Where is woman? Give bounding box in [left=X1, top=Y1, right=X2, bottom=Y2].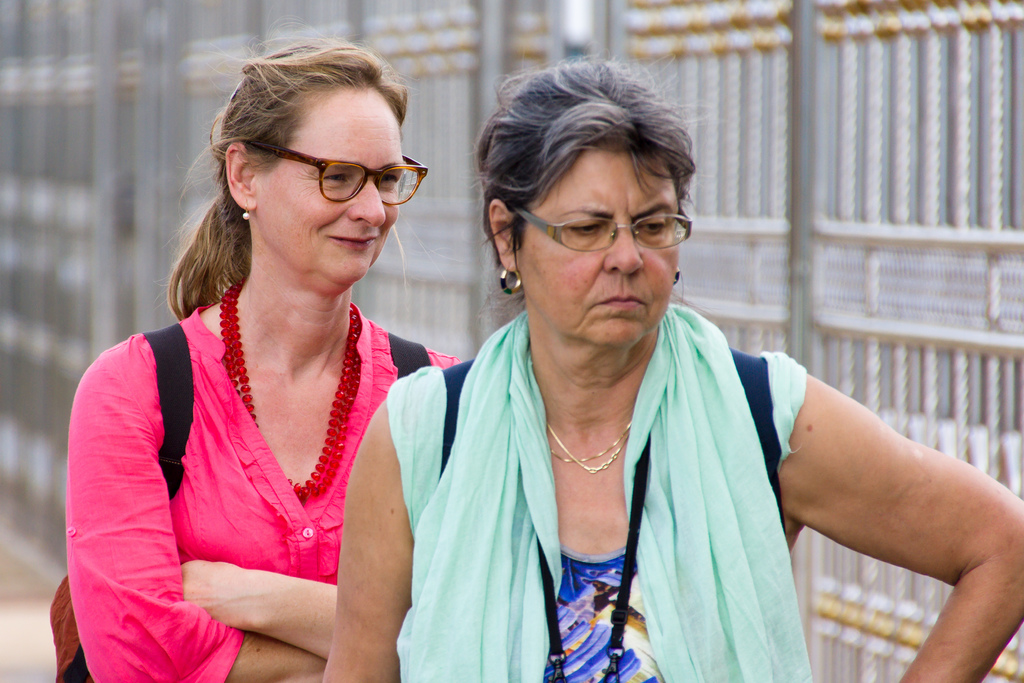
[left=40, top=56, right=451, bottom=682].
